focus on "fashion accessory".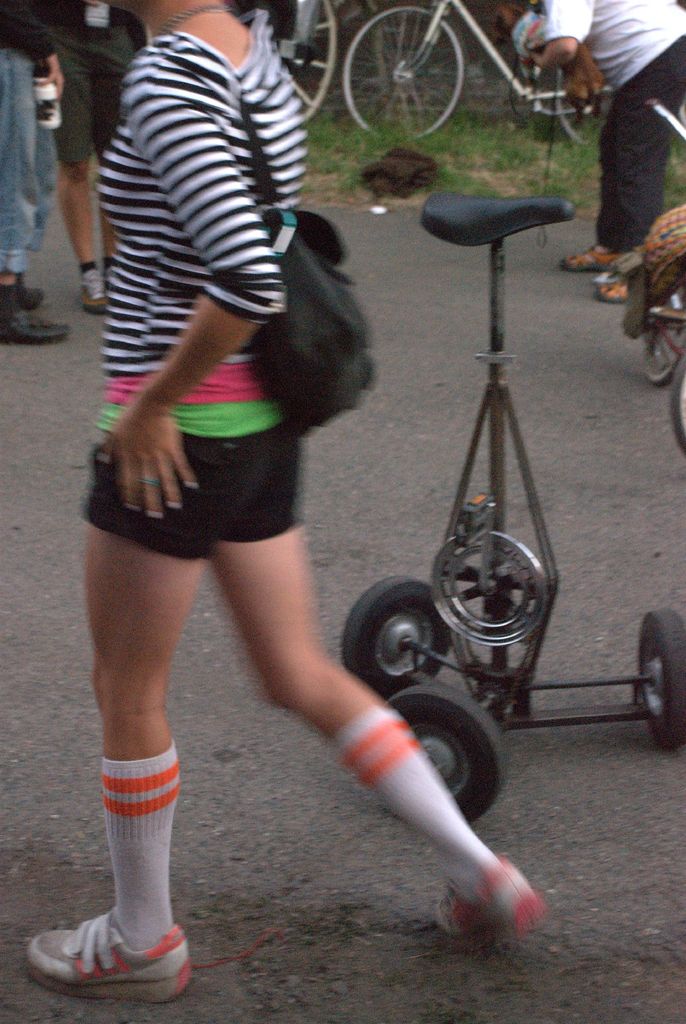
Focused at [240, 92, 377, 440].
